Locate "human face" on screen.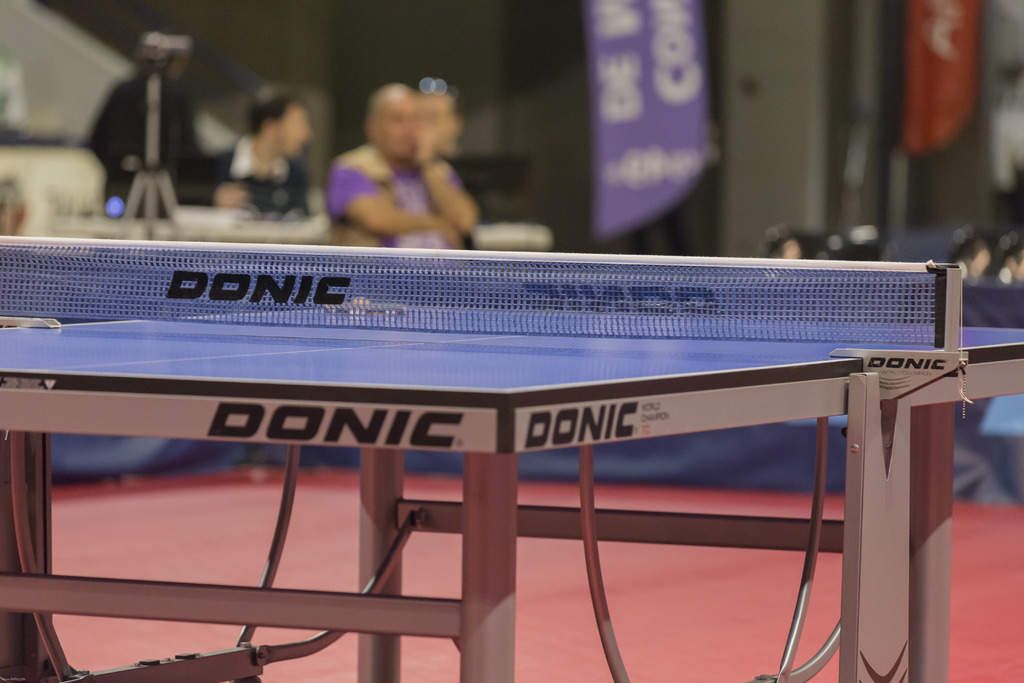
On screen at <box>376,97,421,157</box>.
